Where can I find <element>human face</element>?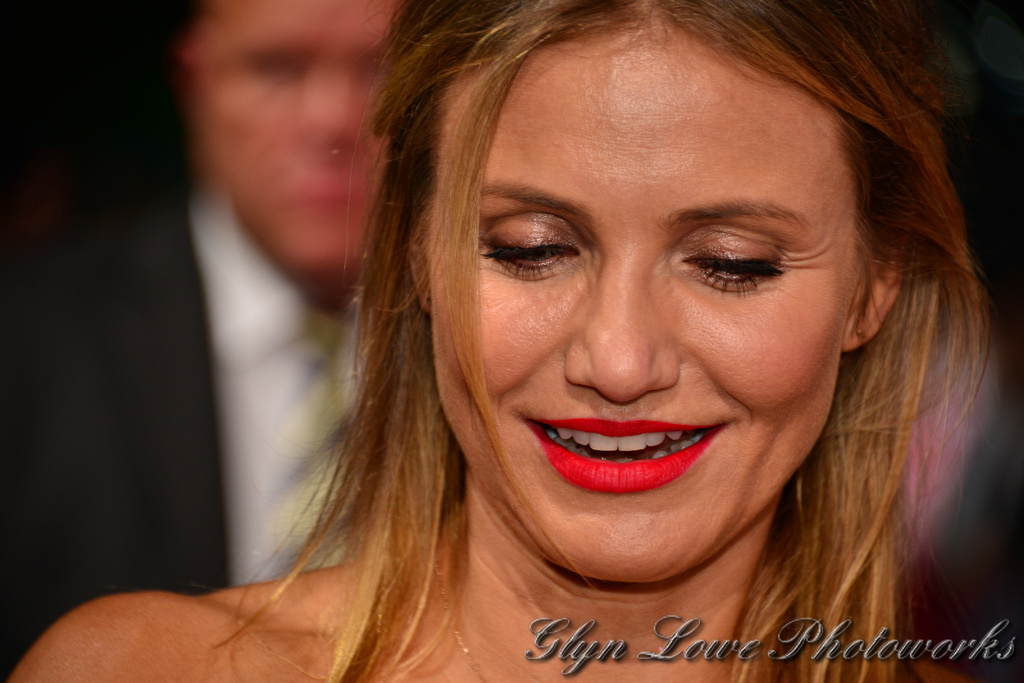
You can find it at bbox=(425, 32, 849, 584).
